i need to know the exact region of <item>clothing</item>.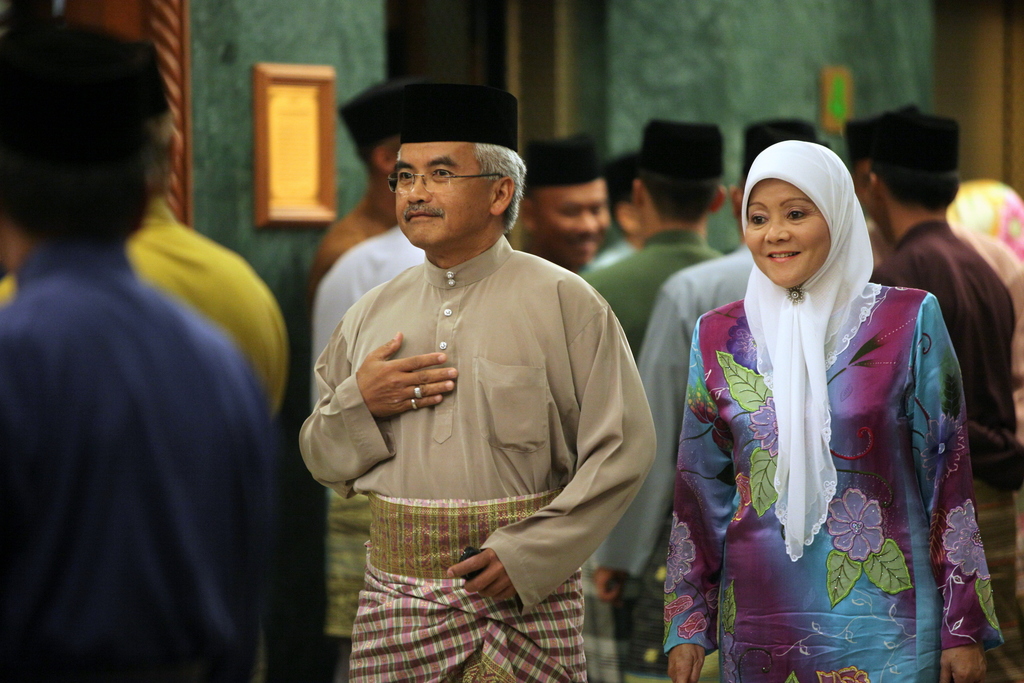
Region: {"left": 0, "top": 249, "right": 273, "bottom": 682}.
